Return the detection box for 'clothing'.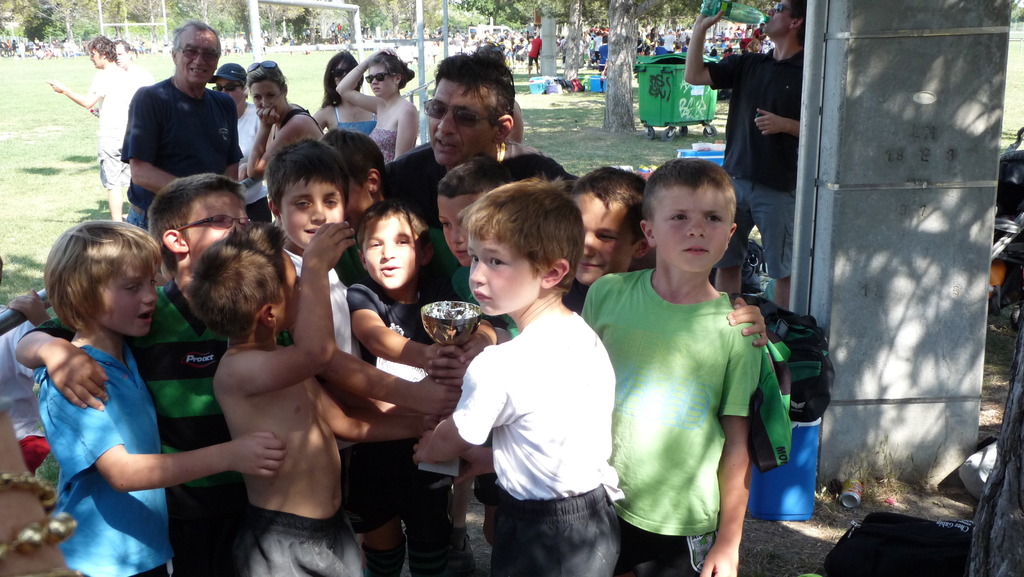
[x1=564, y1=275, x2=585, y2=316].
